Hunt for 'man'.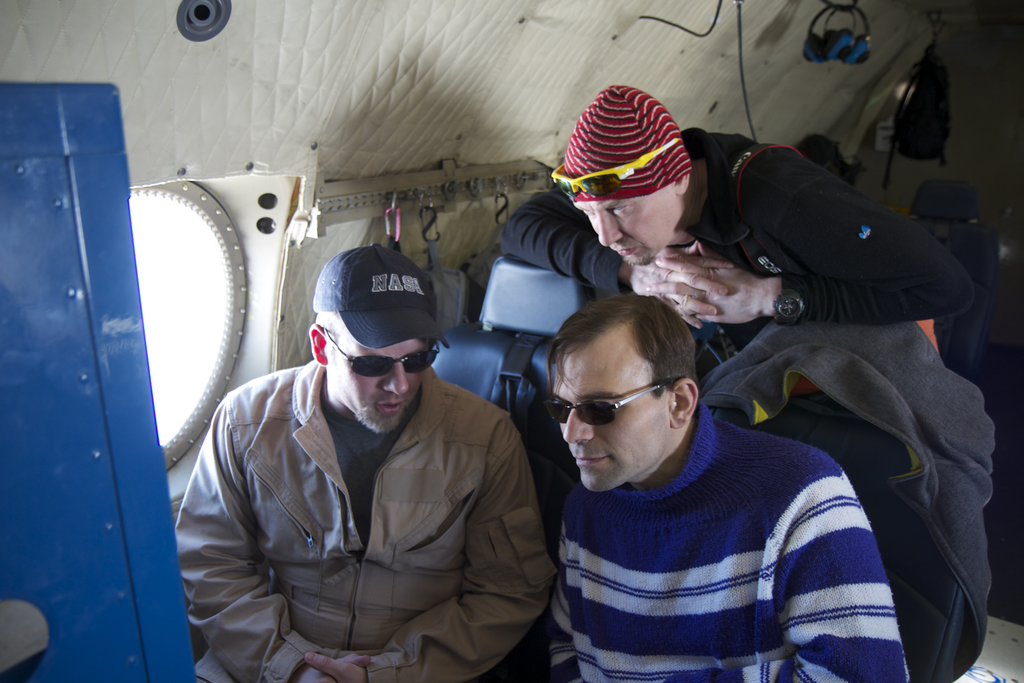
Hunted down at [183,236,550,679].
